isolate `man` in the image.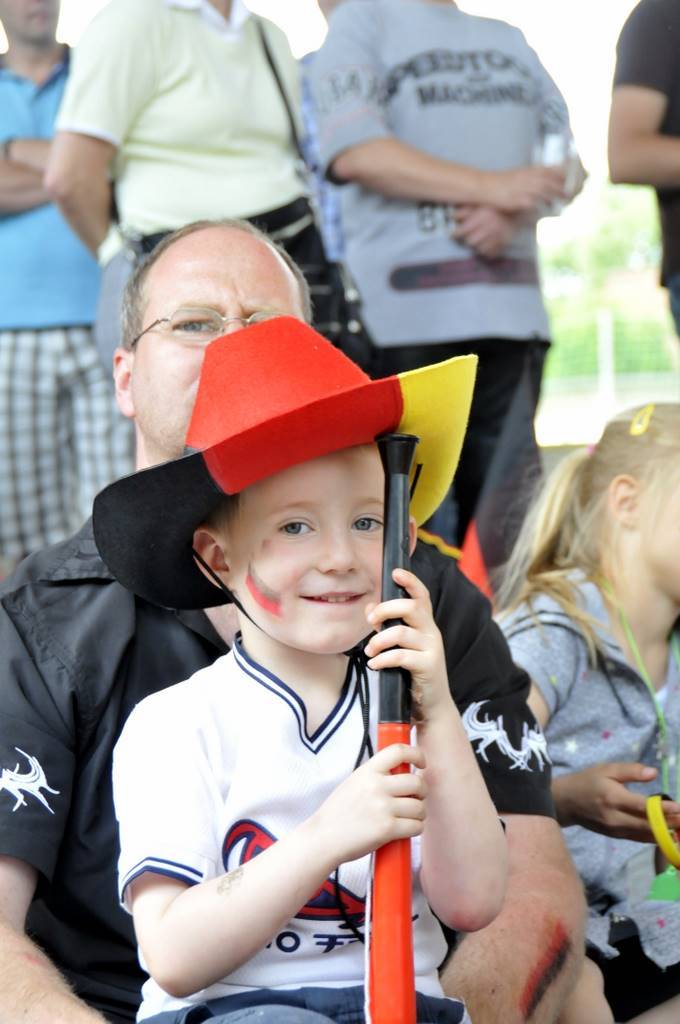
Isolated region: detection(307, 0, 577, 564).
